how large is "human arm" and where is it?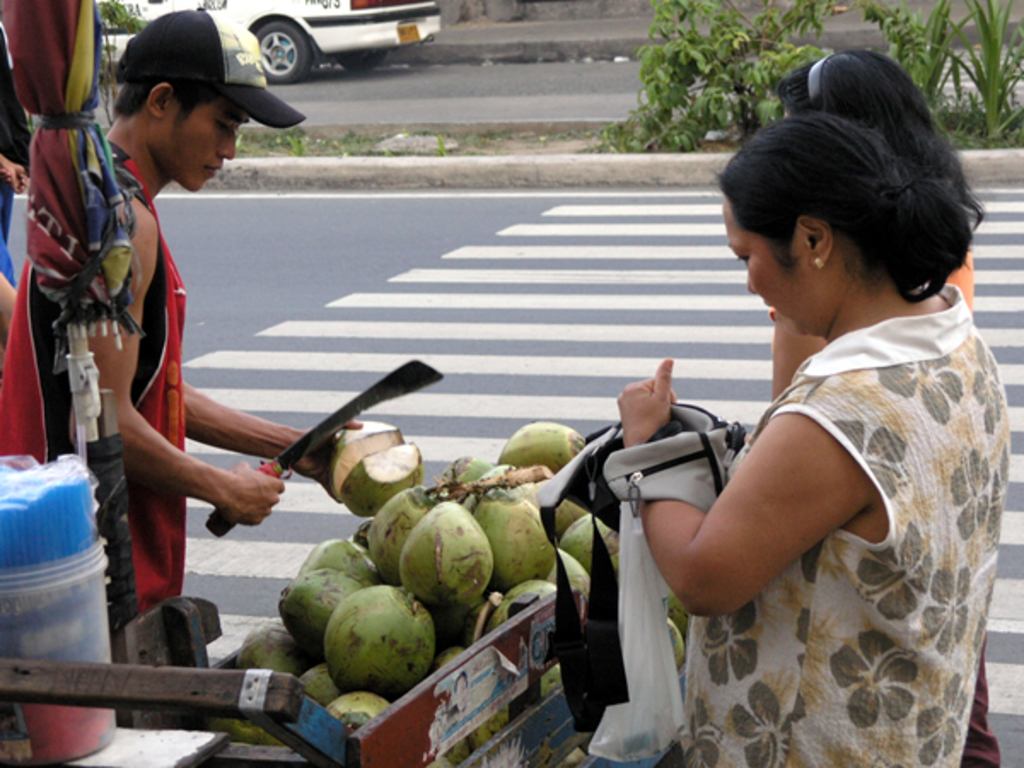
Bounding box: 654:401:853:642.
